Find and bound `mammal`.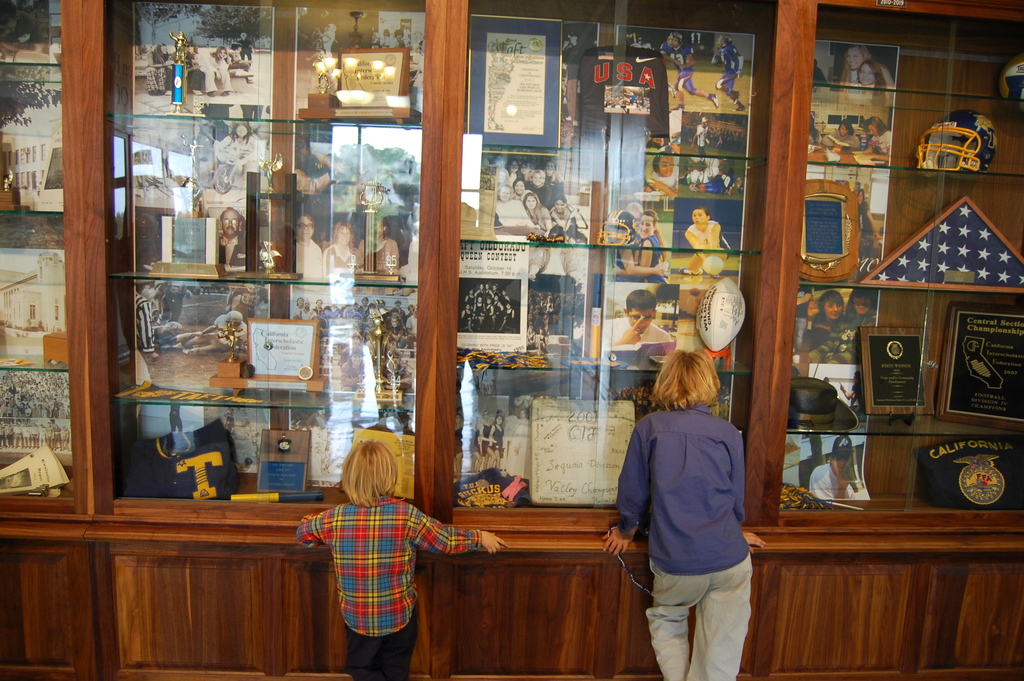
Bound: <bbox>175, 305, 249, 355</bbox>.
